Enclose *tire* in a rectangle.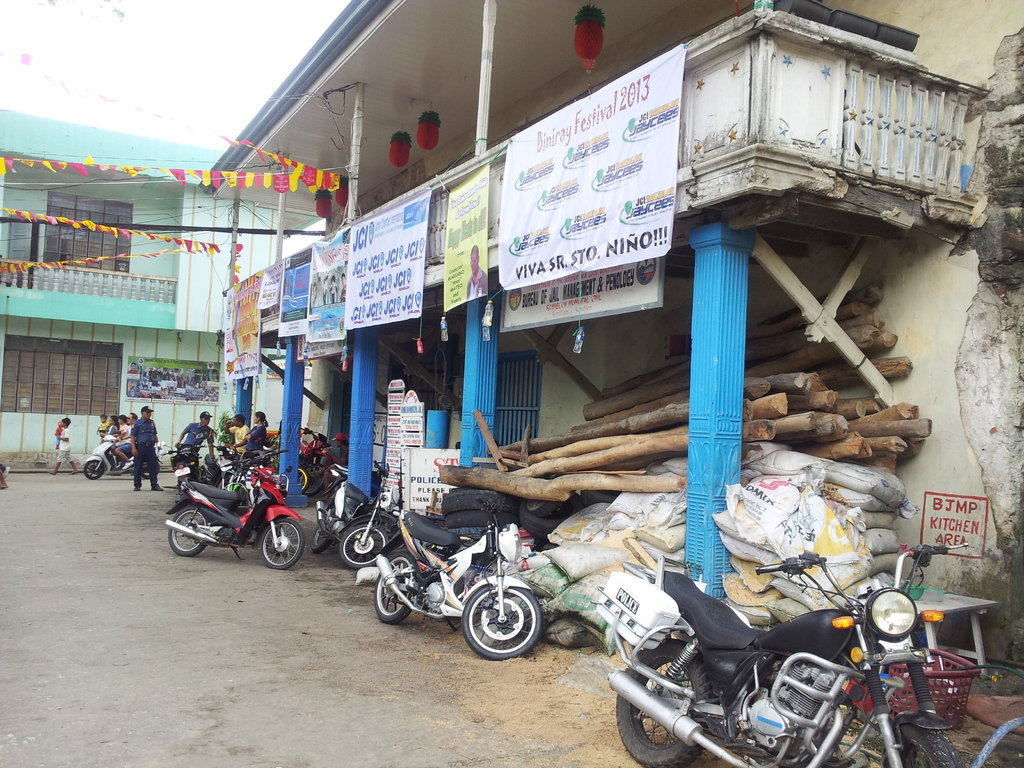
260 518 304 569.
